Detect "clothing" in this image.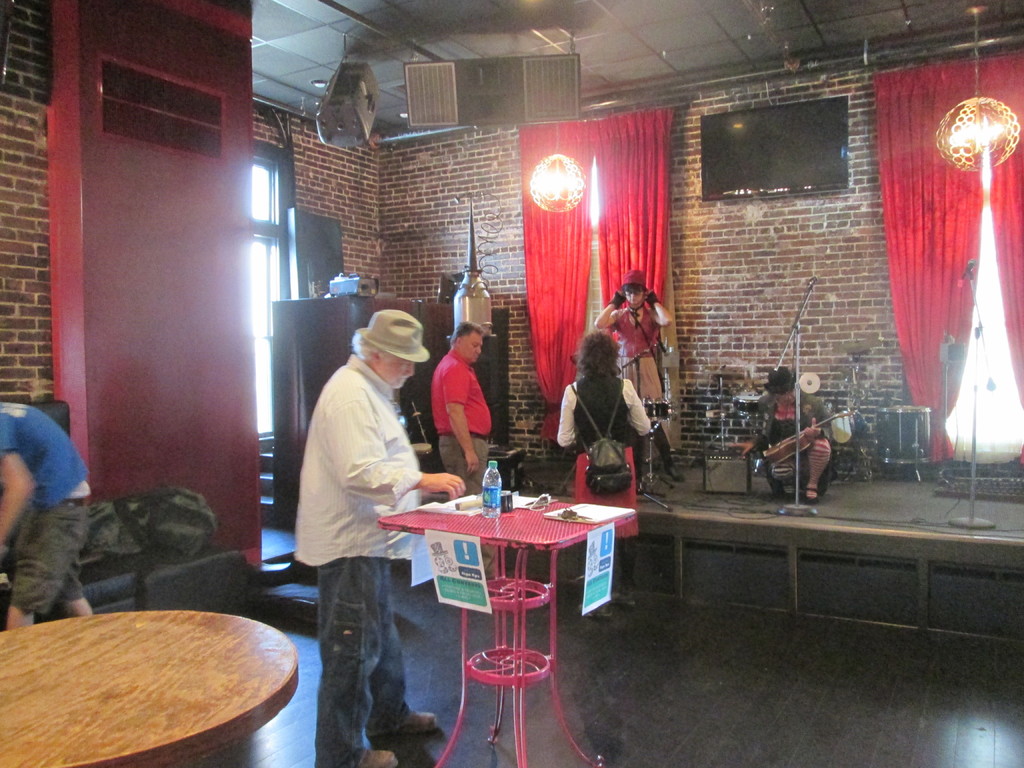
Detection: select_region(611, 303, 666, 403).
